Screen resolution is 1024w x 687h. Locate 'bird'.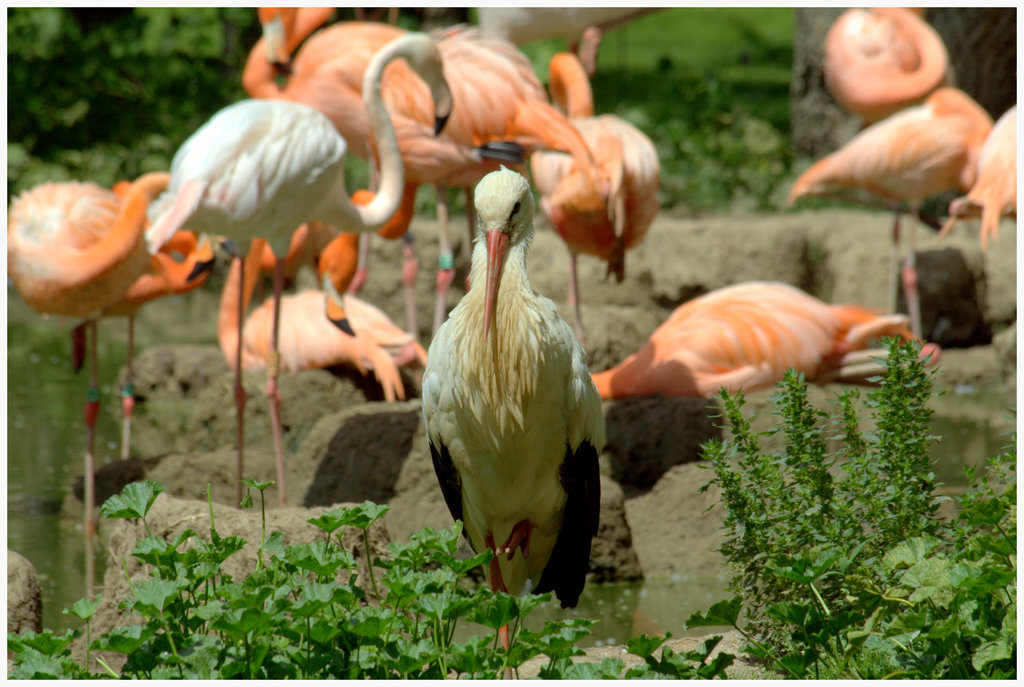
bbox(578, 279, 944, 403).
